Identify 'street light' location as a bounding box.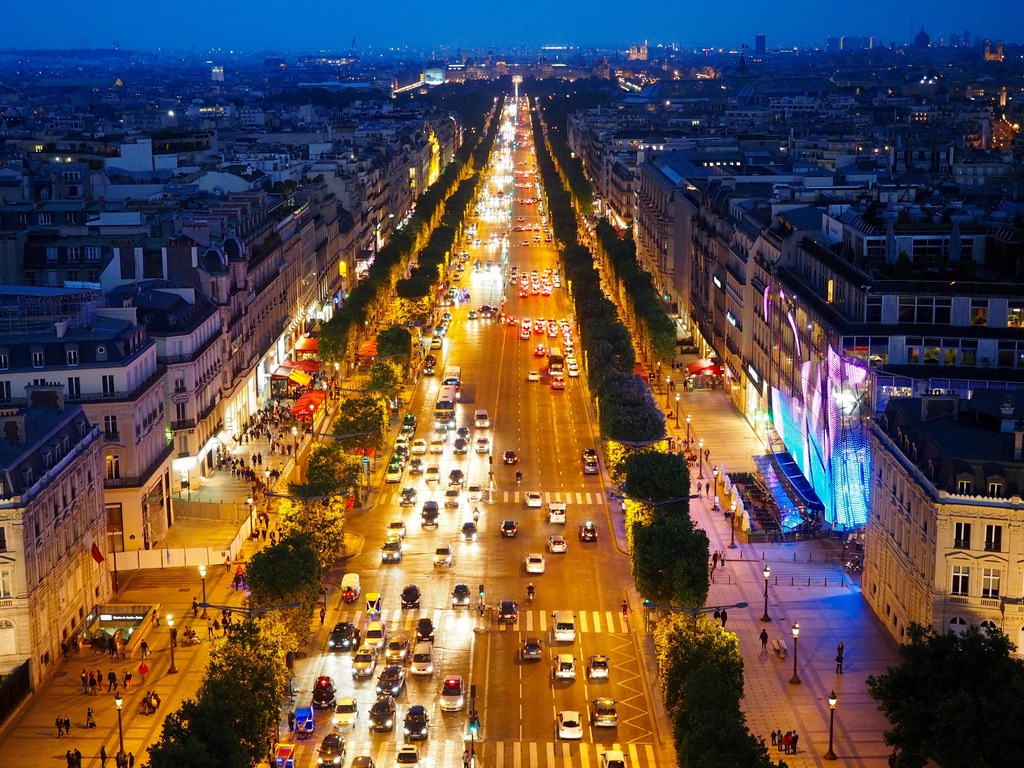
region(685, 413, 690, 451).
